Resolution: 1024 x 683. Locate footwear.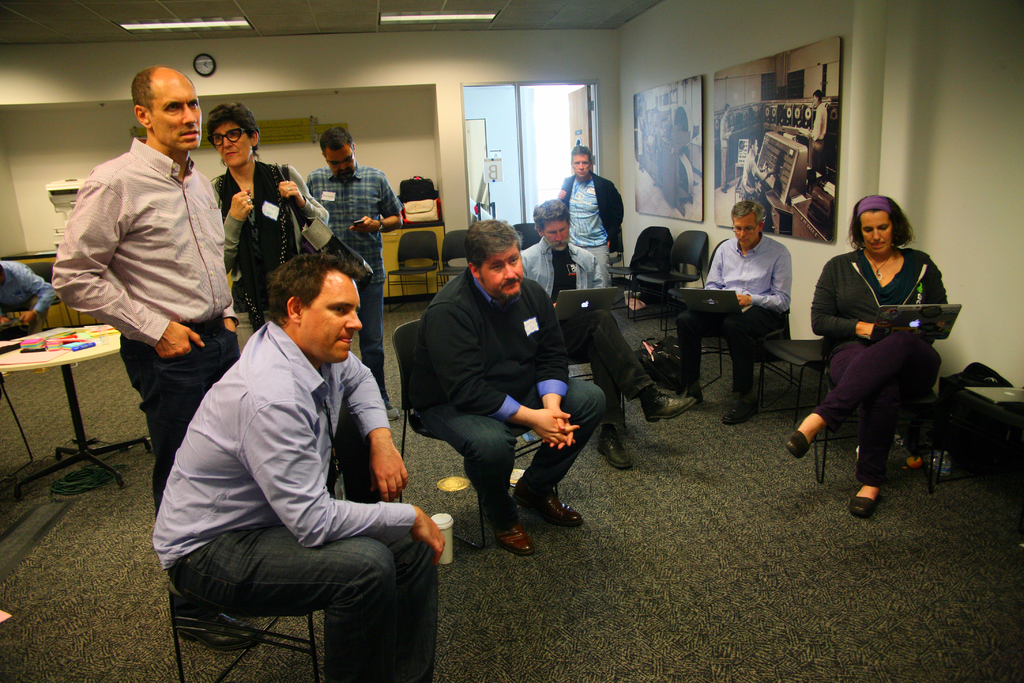
Rect(790, 416, 815, 456).
